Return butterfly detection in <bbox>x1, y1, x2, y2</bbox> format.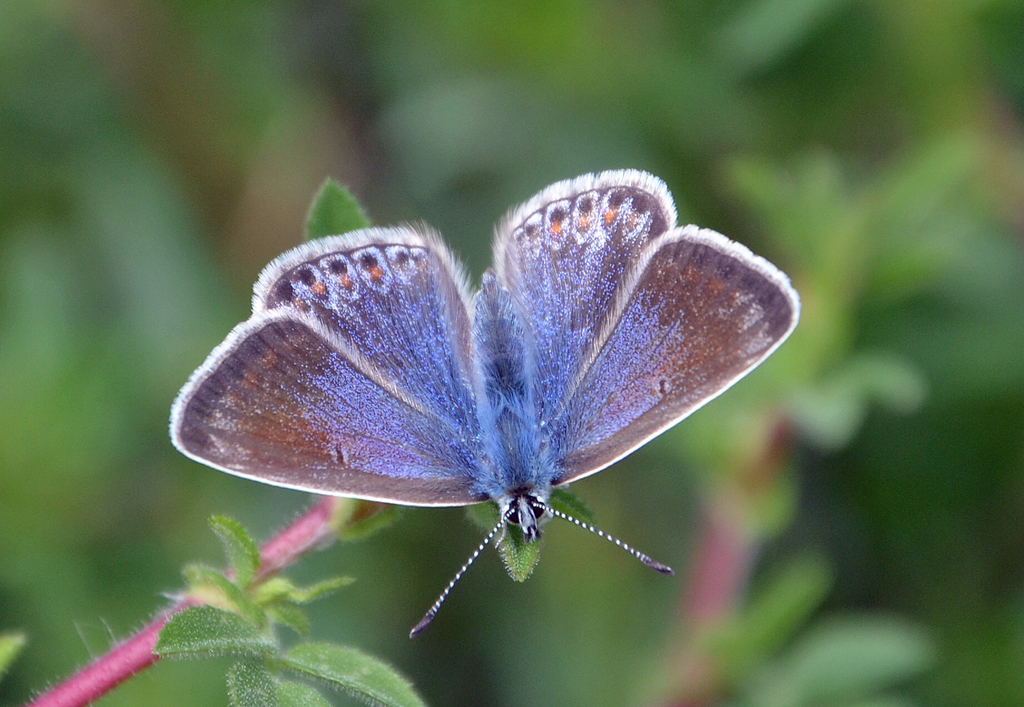
<bbox>172, 167, 801, 637</bbox>.
